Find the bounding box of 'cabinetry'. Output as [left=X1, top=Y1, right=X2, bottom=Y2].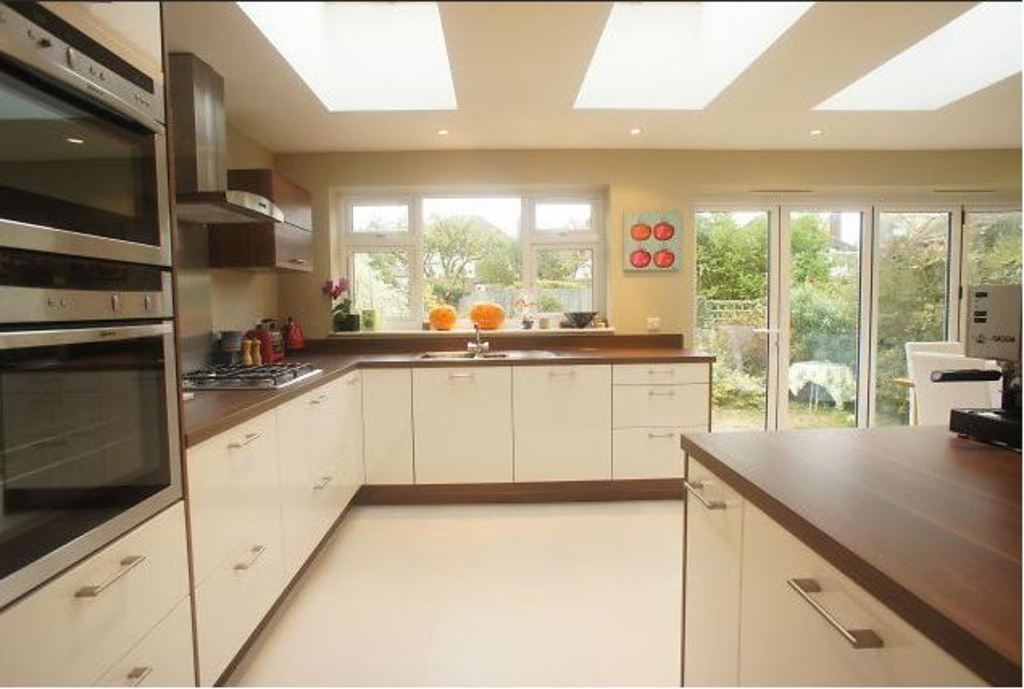
[left=679, top=418, right=1022, bottom=687].
